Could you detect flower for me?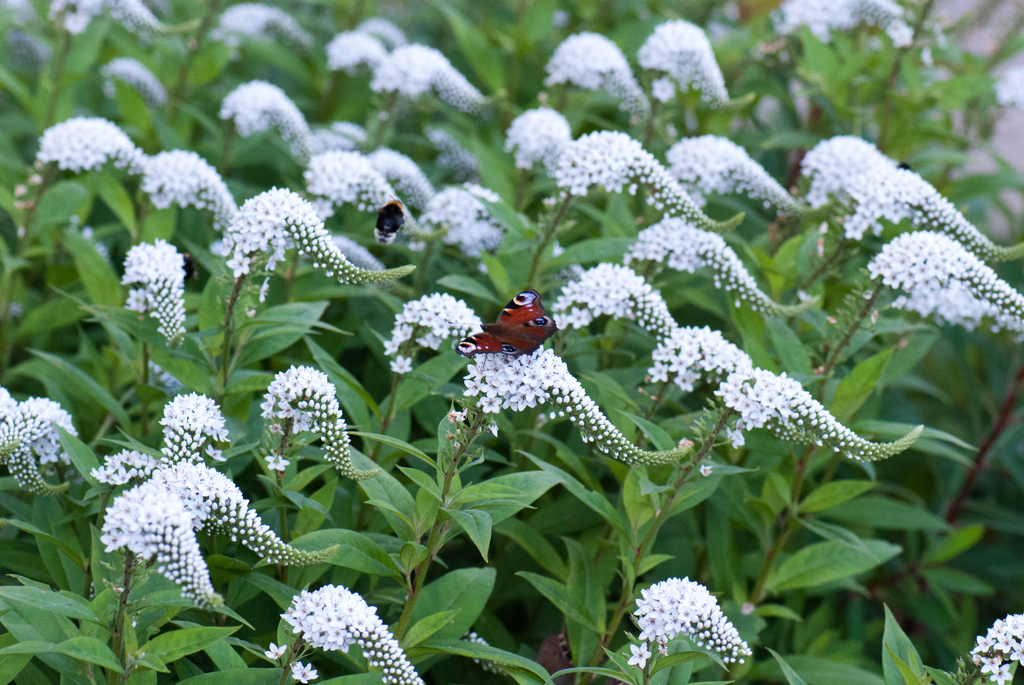
Detection result: 964/615/1023/684.
